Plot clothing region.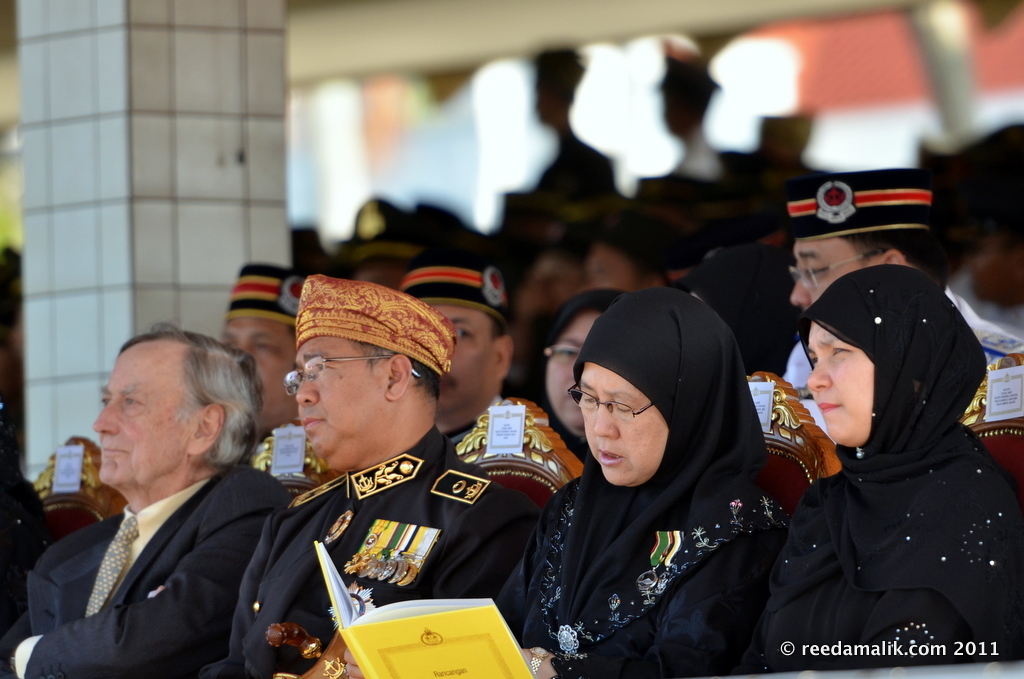
Plotted at <box>20,464,292,678</box>.
